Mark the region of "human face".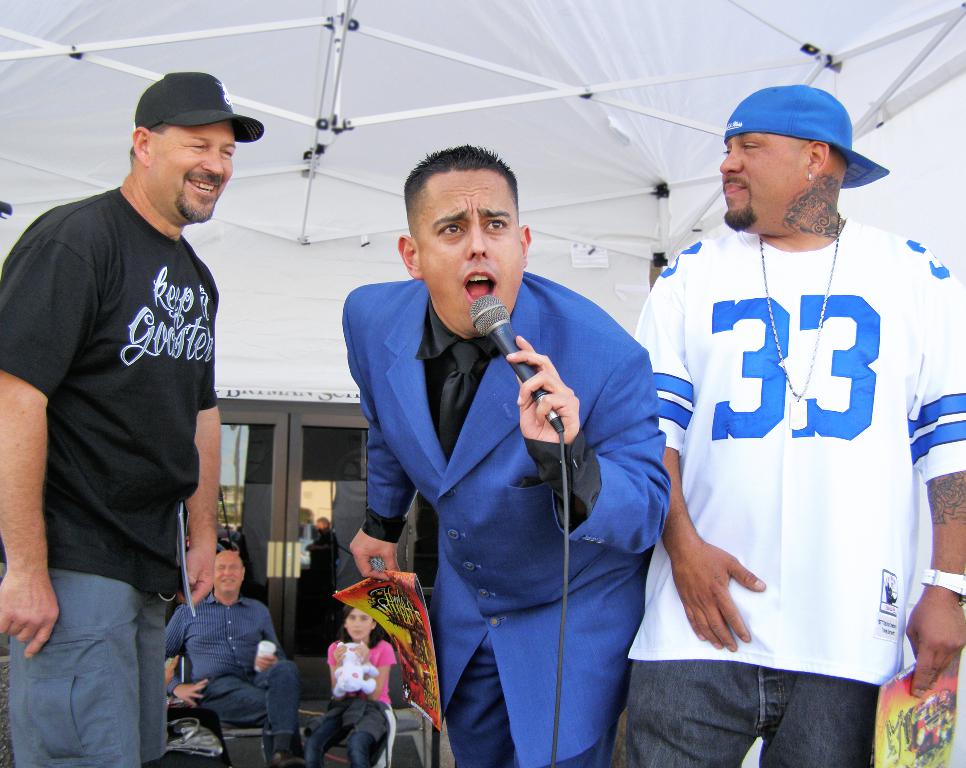
Region: BBox(417, 170, 522, 328).
